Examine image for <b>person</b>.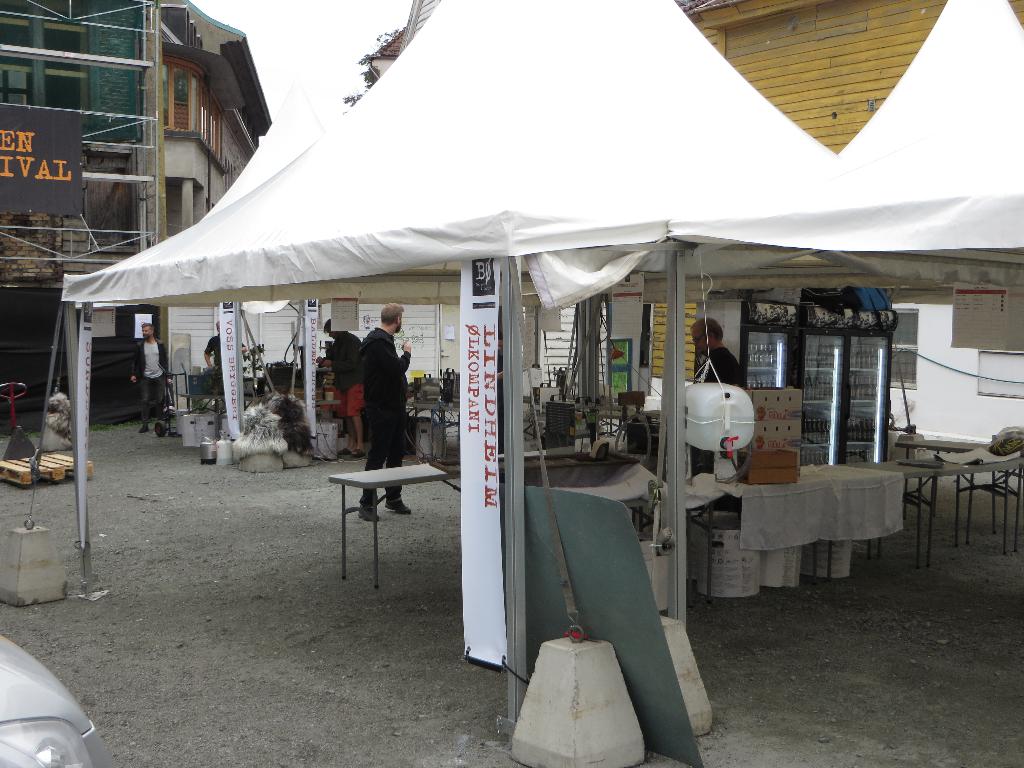
Examination result: x1=202, y1=317, x2=255, y2=402.
